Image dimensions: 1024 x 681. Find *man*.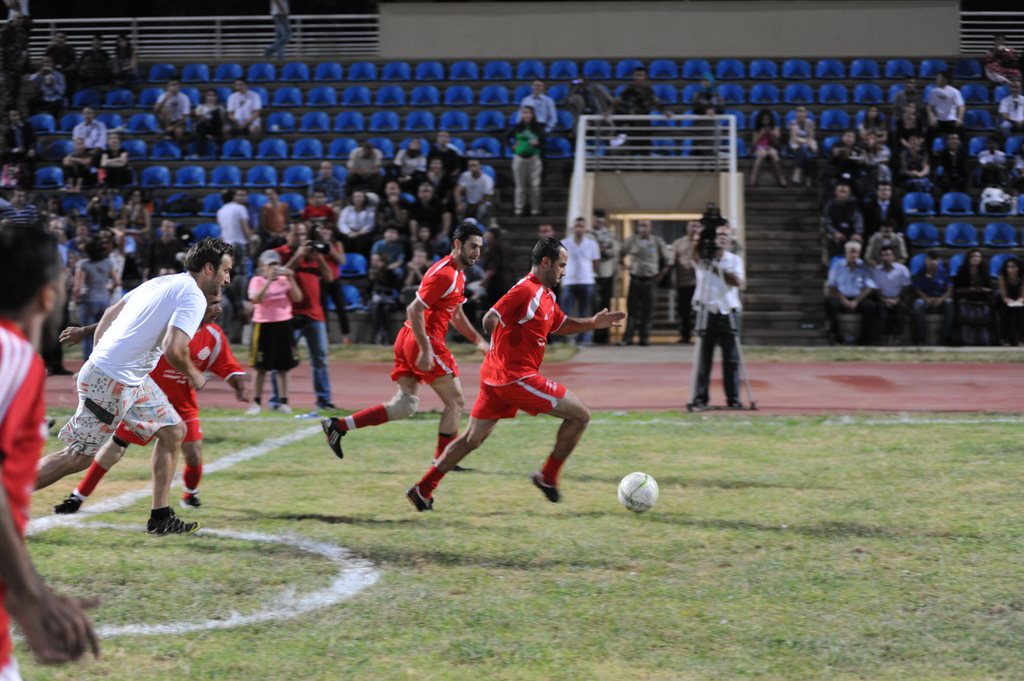
bbox=[141, 220, 190, 276].
